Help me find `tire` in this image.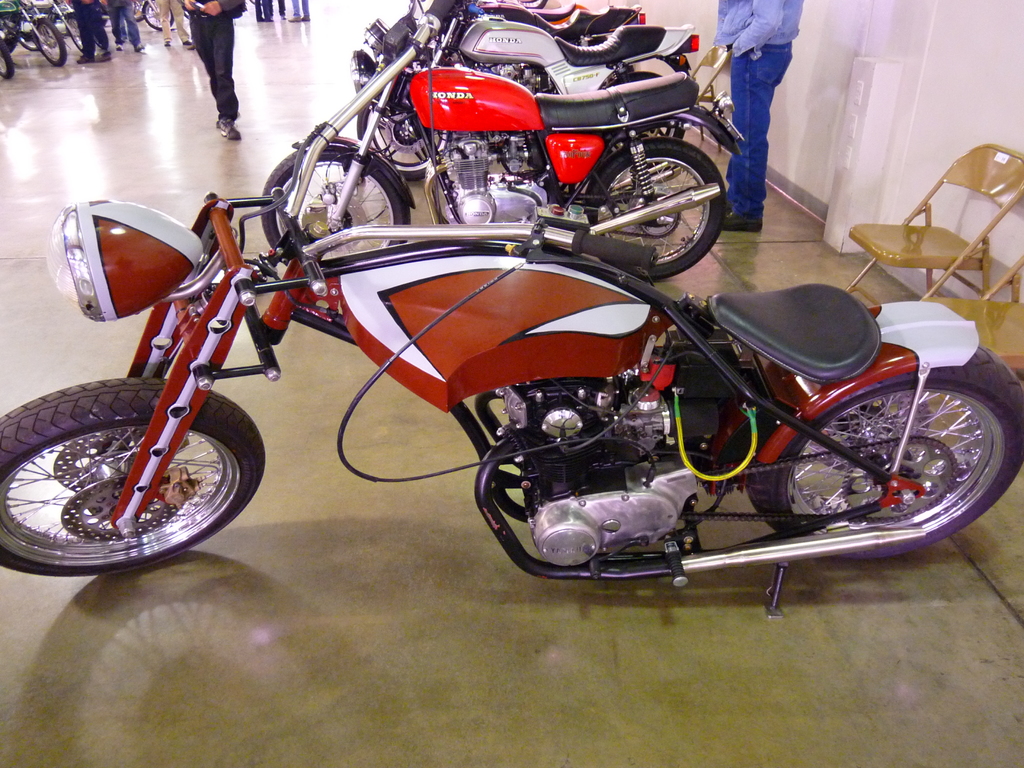
Found it: (x1=248, y1=0, x2=270, y2=2).
